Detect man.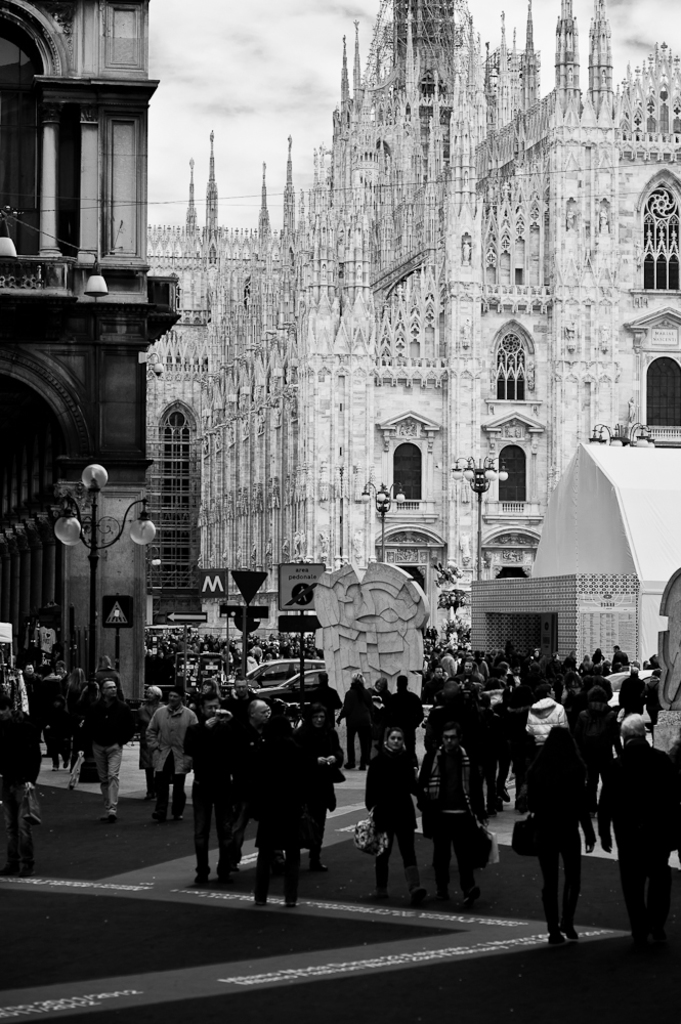
Detected at 17/662/44/696.
